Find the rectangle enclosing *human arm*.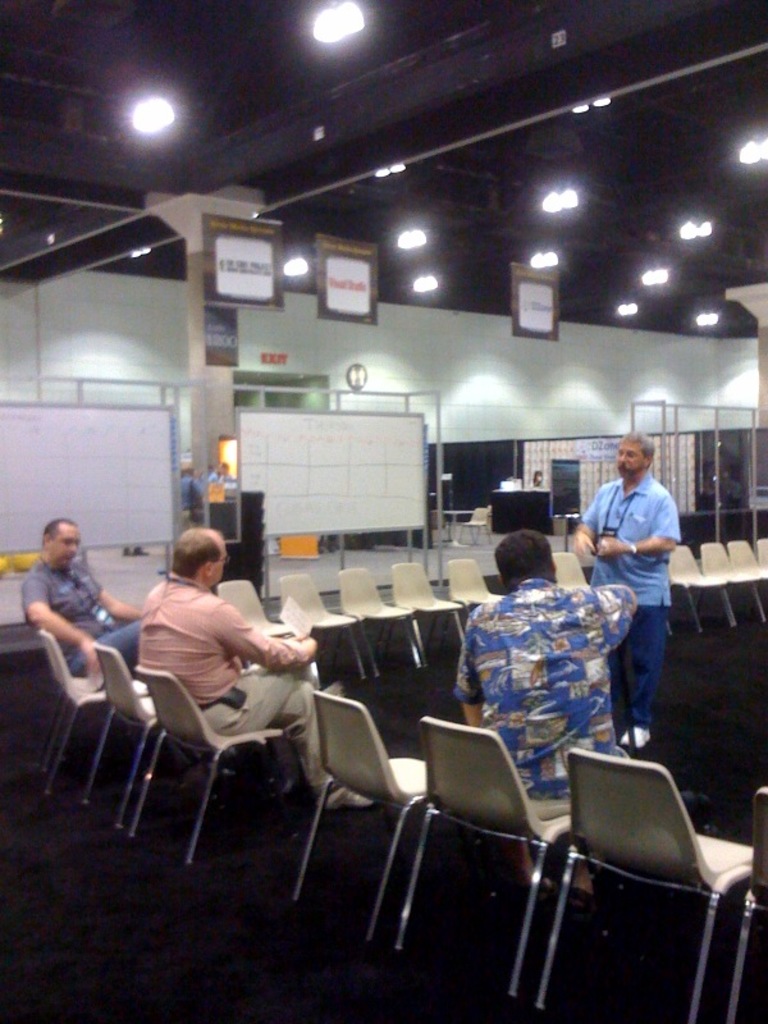
(left=595, top=493, right=681, bottom=558).
